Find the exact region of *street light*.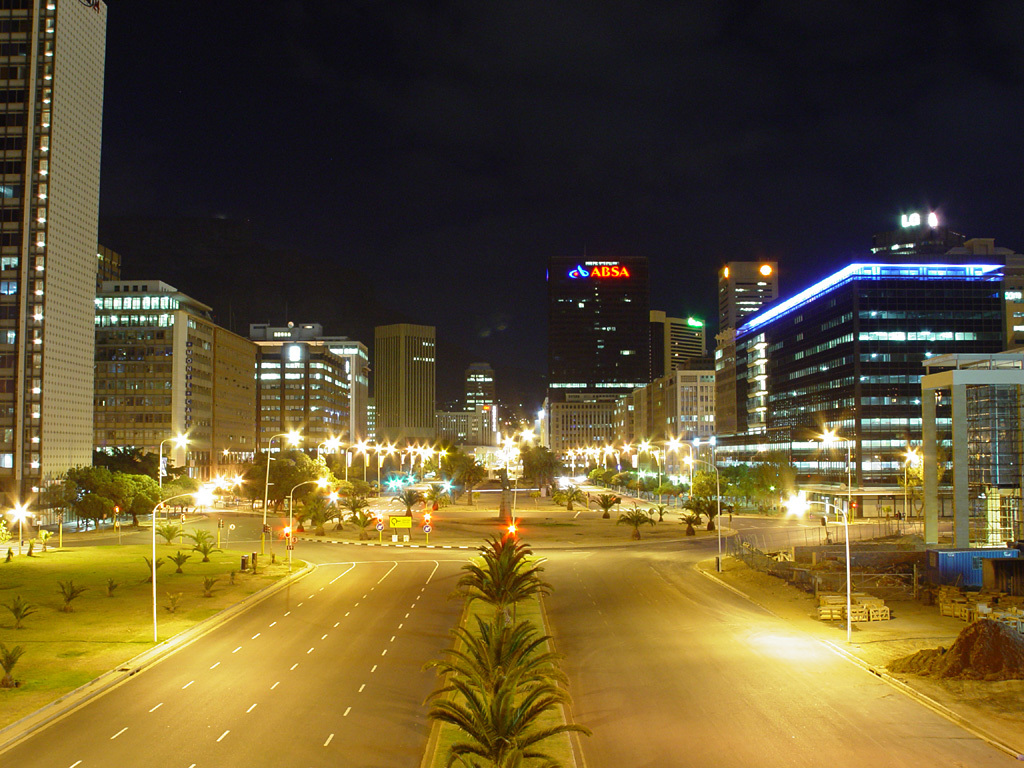
Exact region: <box>287,472,330,567</box>.
